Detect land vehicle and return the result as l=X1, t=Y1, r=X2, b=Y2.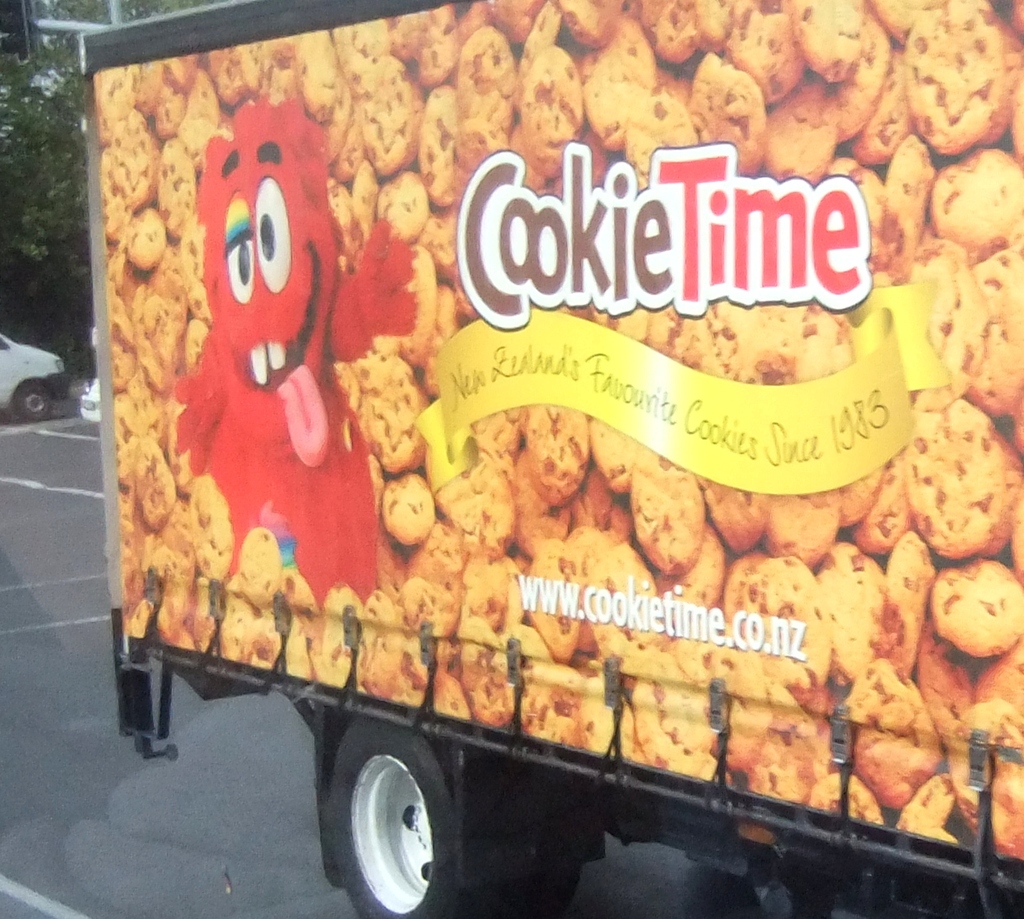
l=0, t=329, r=64, b=418.
